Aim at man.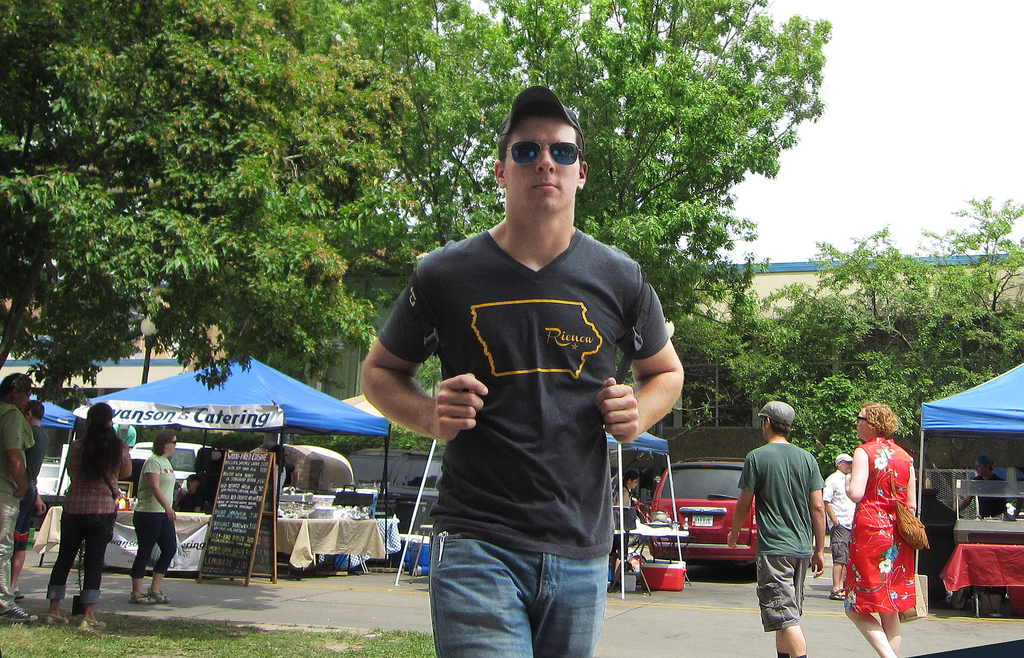
Aimed at 748:408:840:638.
